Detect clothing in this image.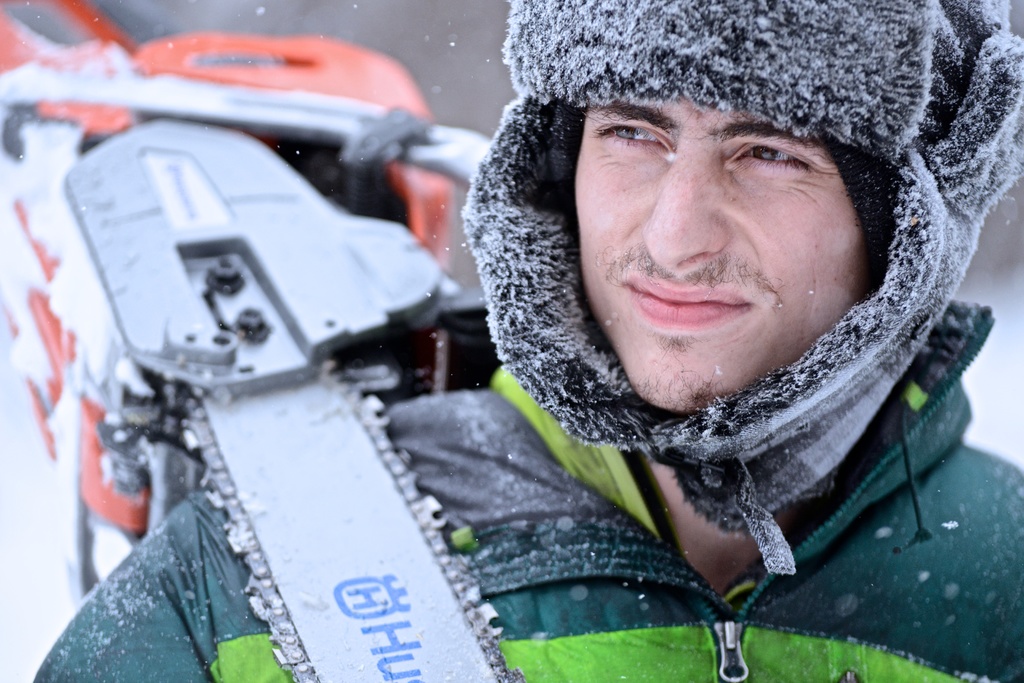
Detection: l=26, t=358, r=1023, b=682.
